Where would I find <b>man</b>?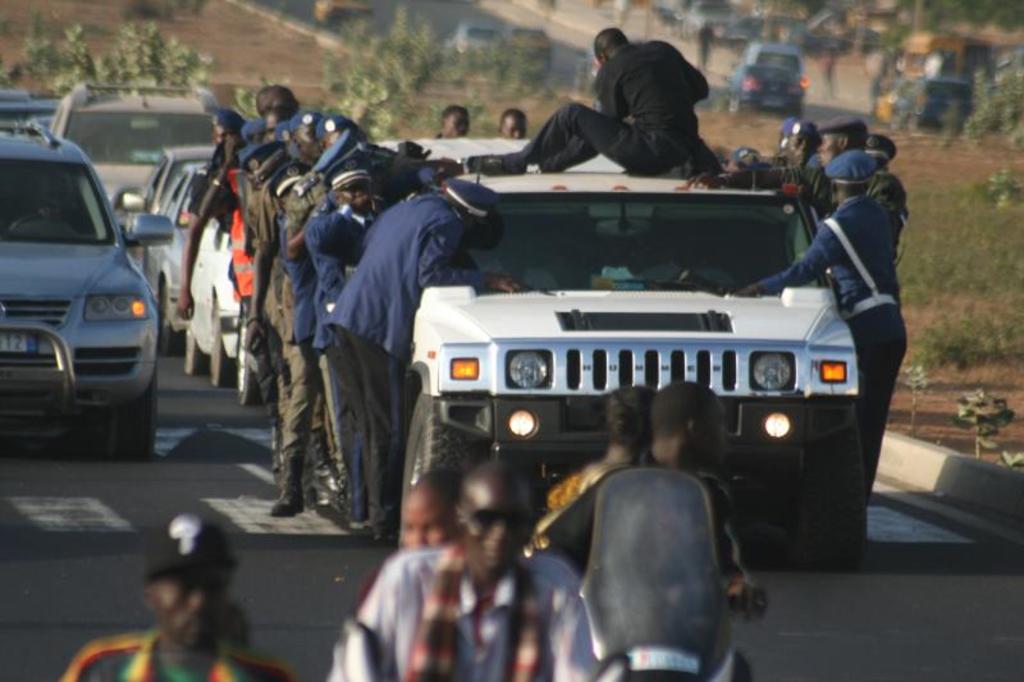
At bbox=[429, 99, 480, 139].
